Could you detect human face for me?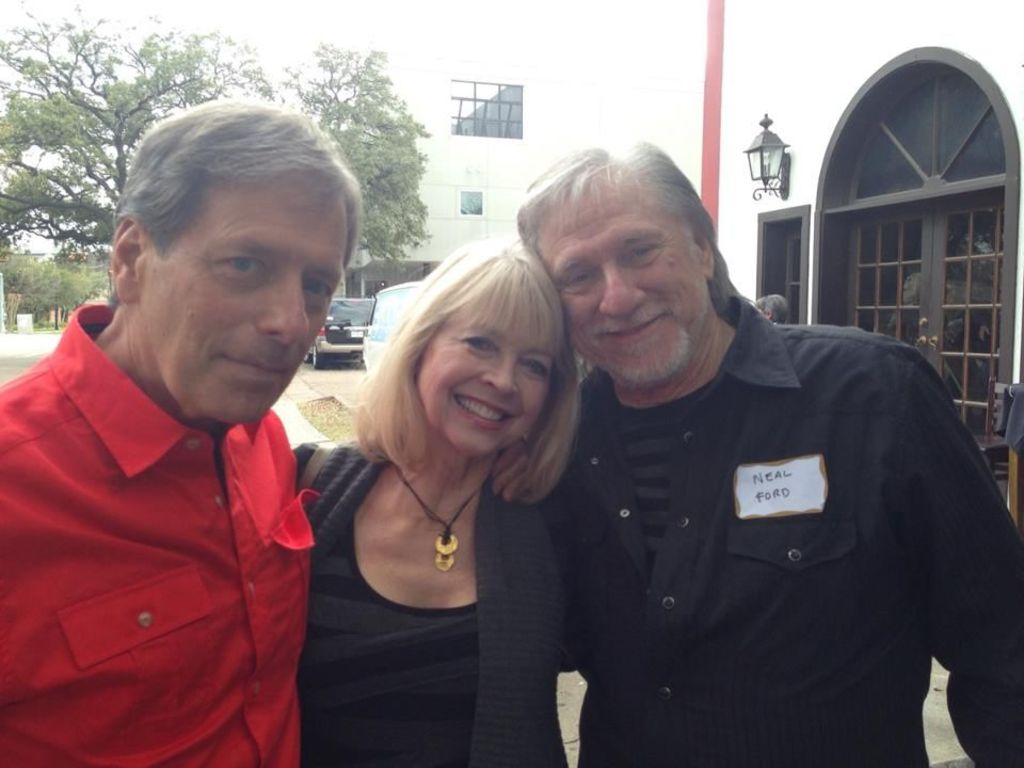
Detection result: (left=532, top=175, right=720, bottom=384).
